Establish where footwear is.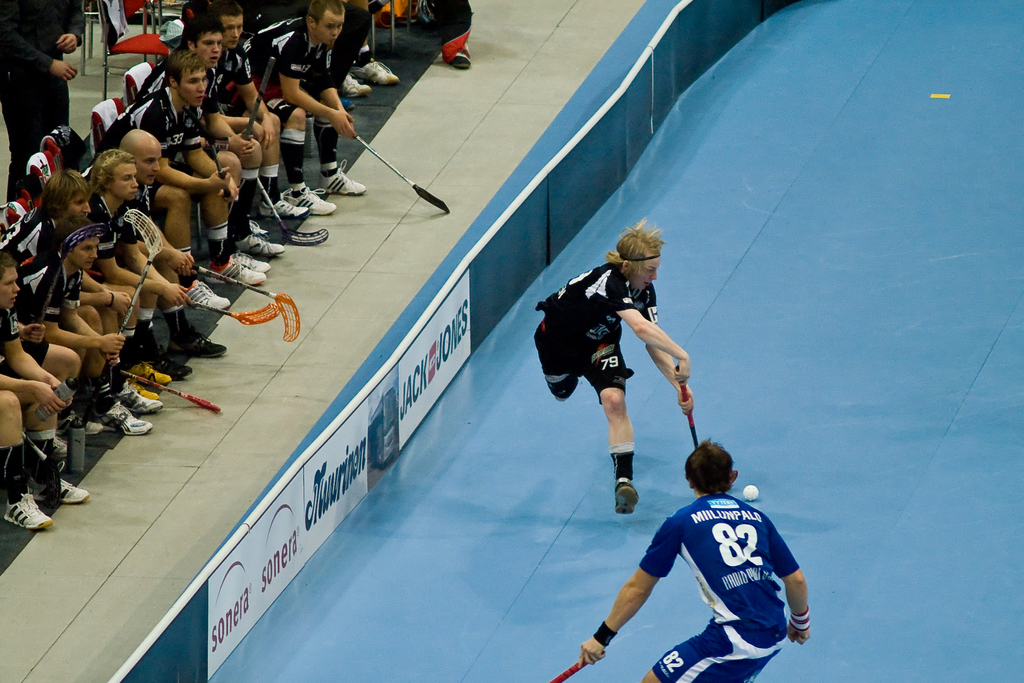
Established at pyautogui.locateOnScreen(124, 359, 175, 395).
